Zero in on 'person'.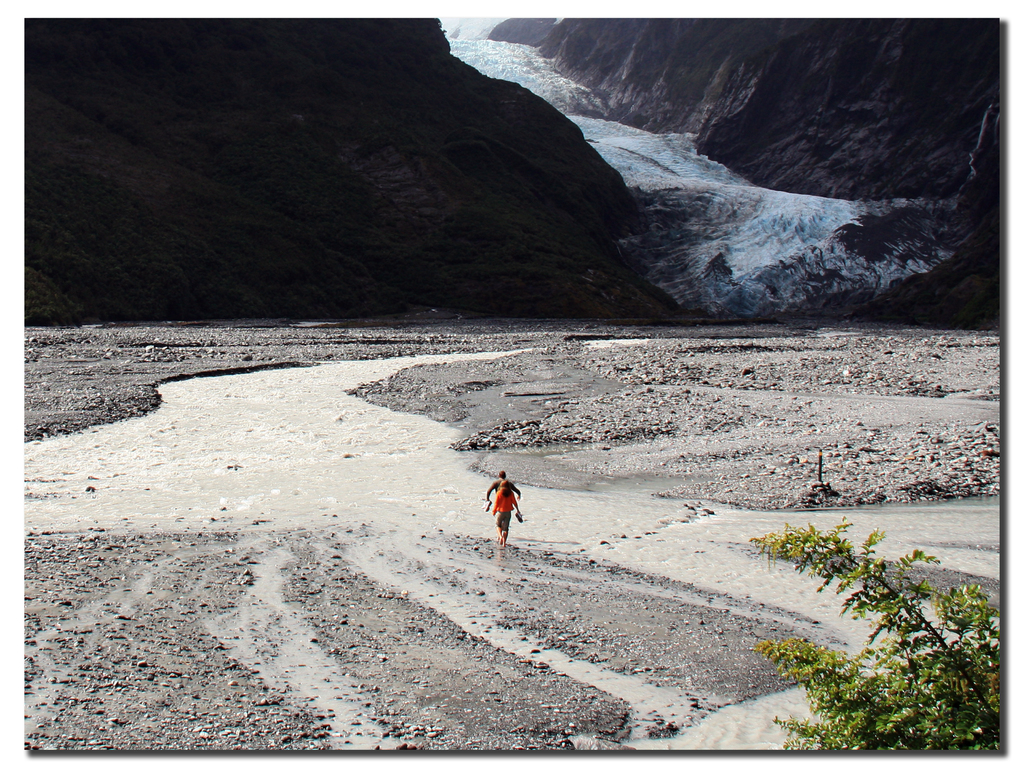
Zeroed in: 483:467:536:550.
